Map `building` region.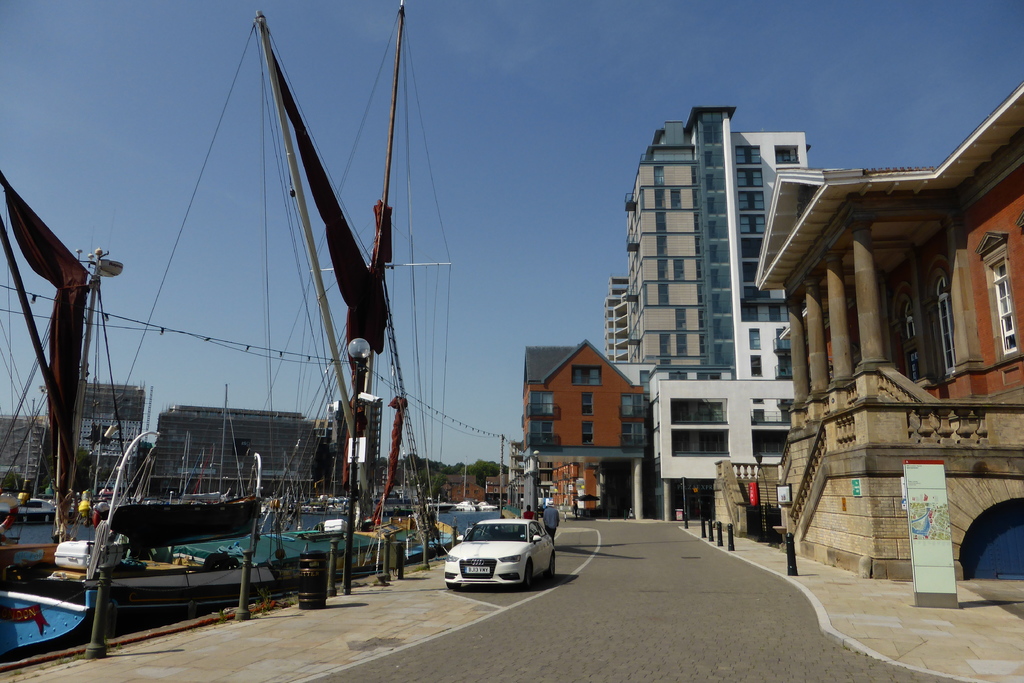
Mapped to select_region(0, 418, 44, 499).
